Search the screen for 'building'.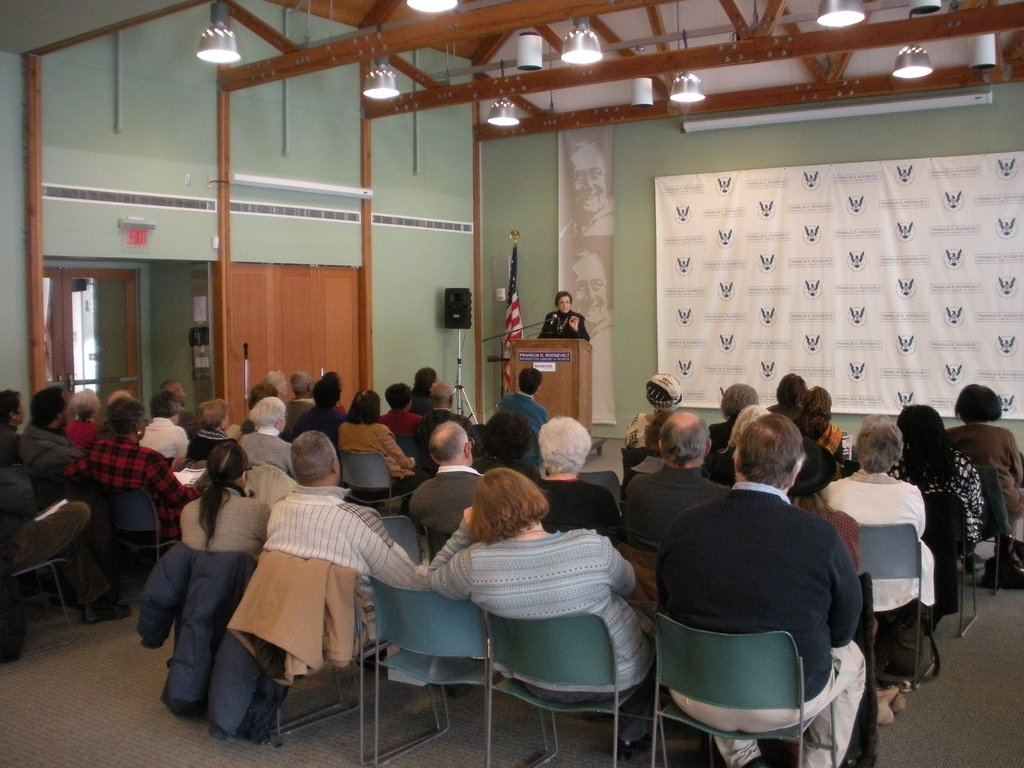
Found at x1=0 y1=0 x2=1023 y2=767.
